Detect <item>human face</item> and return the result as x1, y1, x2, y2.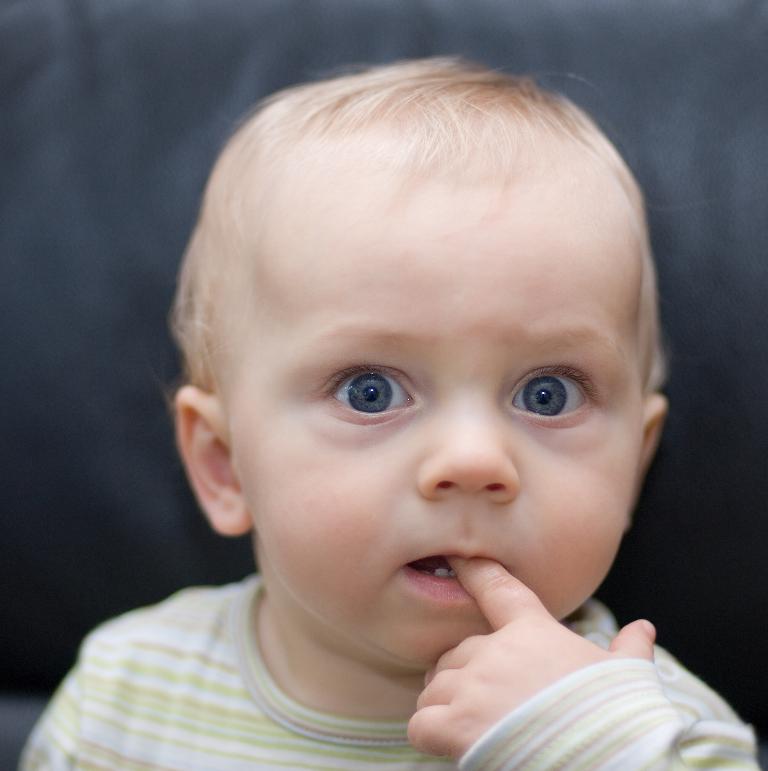
217, 167, 643, 666.
